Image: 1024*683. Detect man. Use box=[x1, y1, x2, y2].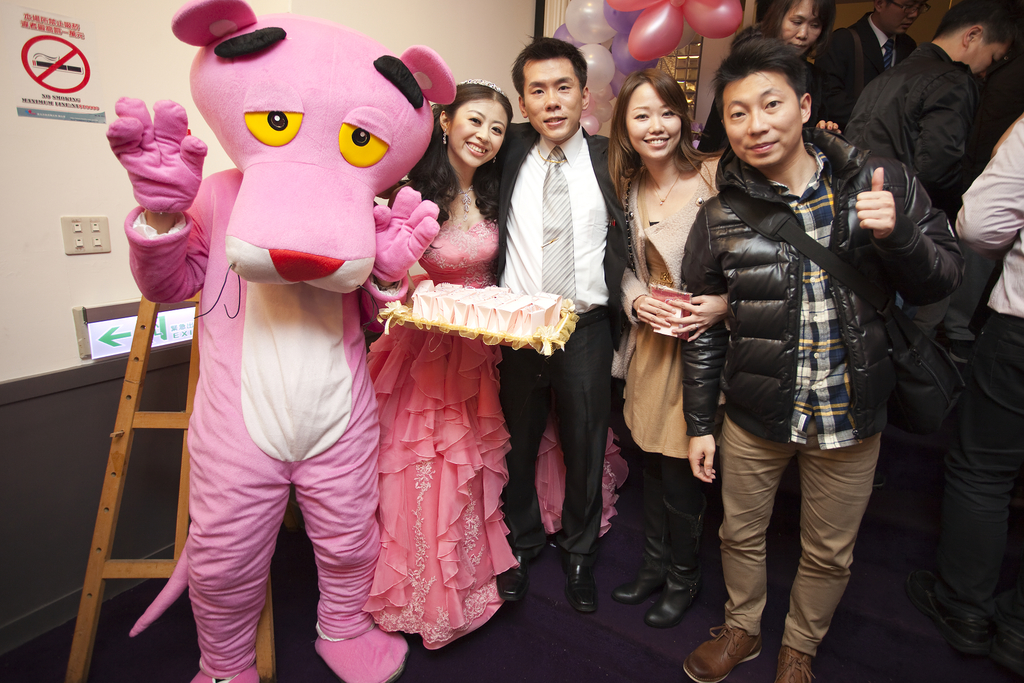
box=[476, 28, 646, 620].
